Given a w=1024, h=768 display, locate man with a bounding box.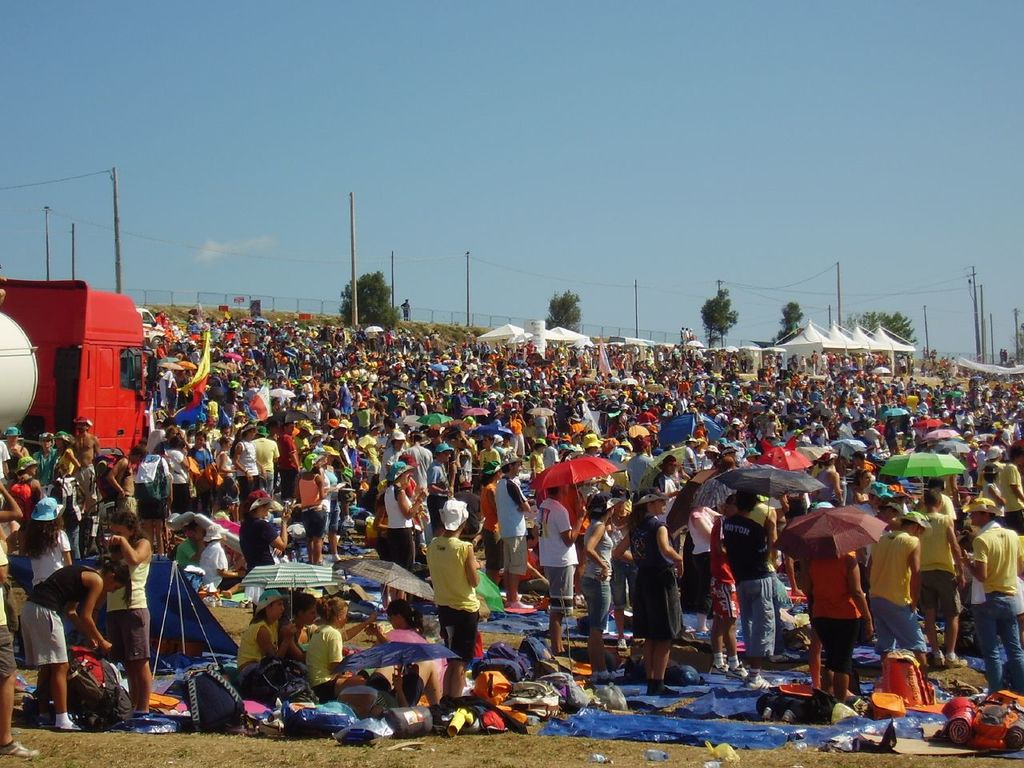
Located: [858,516,930,676].
